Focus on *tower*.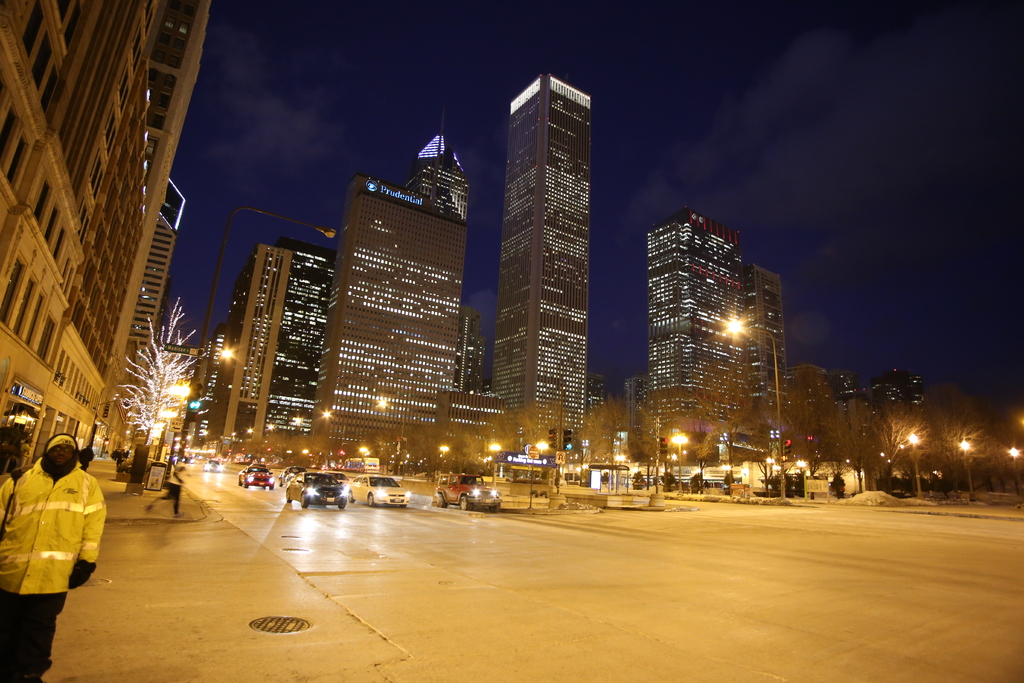
Focused at rect(647, 203, 765, 462).
